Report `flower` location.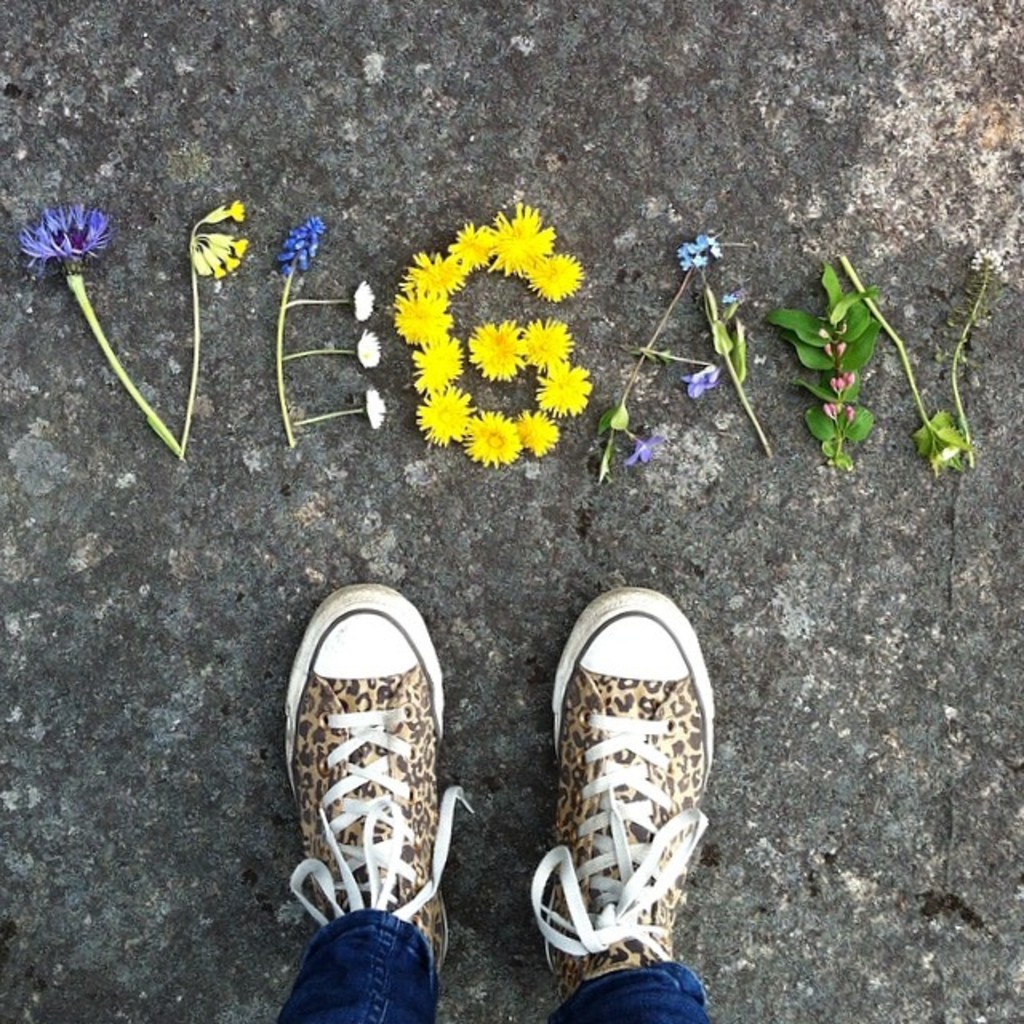
Report: 277:222:322:267.
